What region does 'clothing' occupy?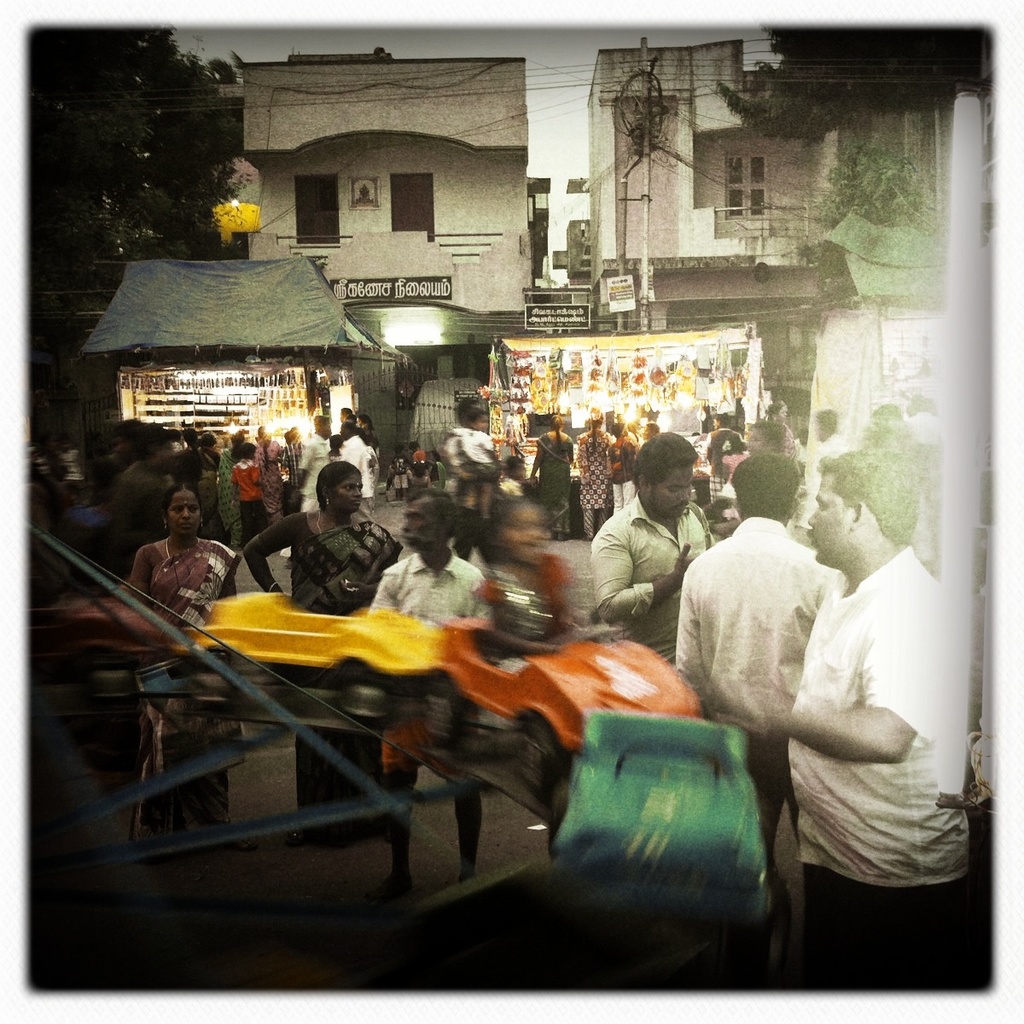
387/460/408/497.
